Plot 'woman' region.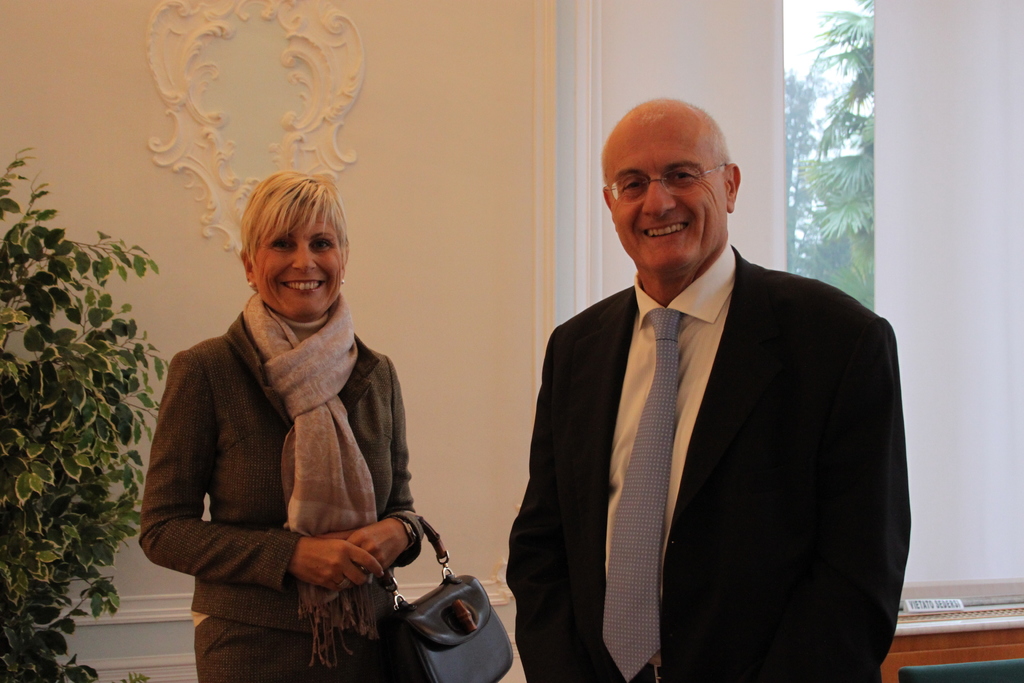
Plotted at detection(145, 163, 438, 670).
